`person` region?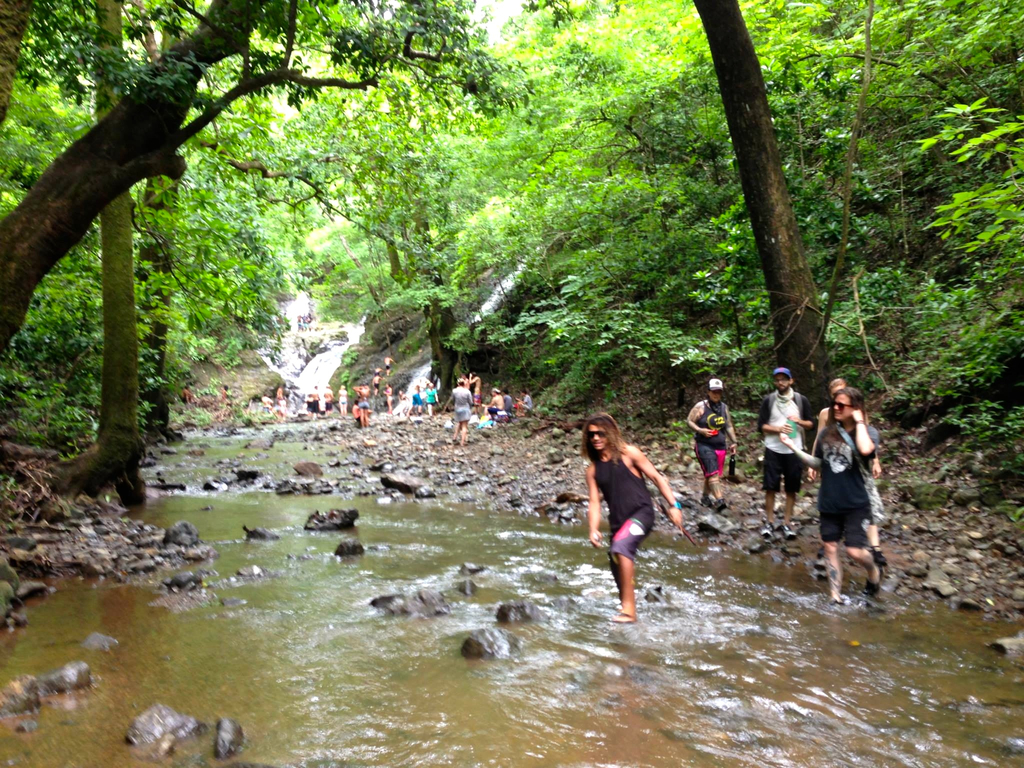
{"x1": 807, "y1": 378, "x2": 885, "y2": 568}
